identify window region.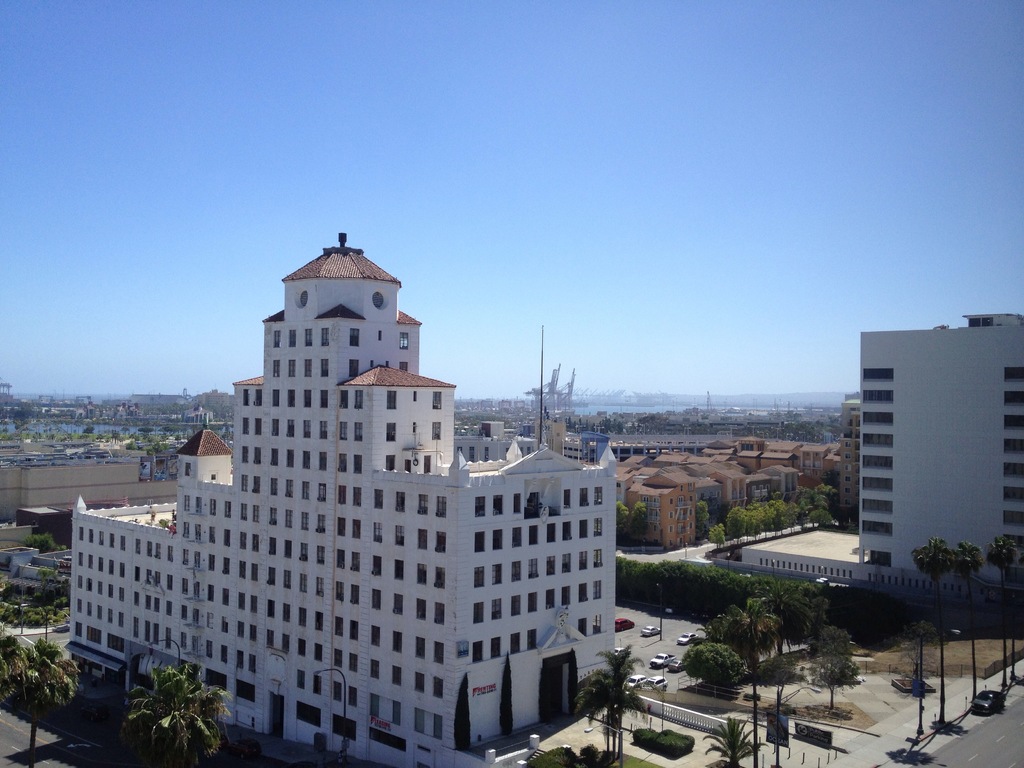
Region: (288,361,296,378).
